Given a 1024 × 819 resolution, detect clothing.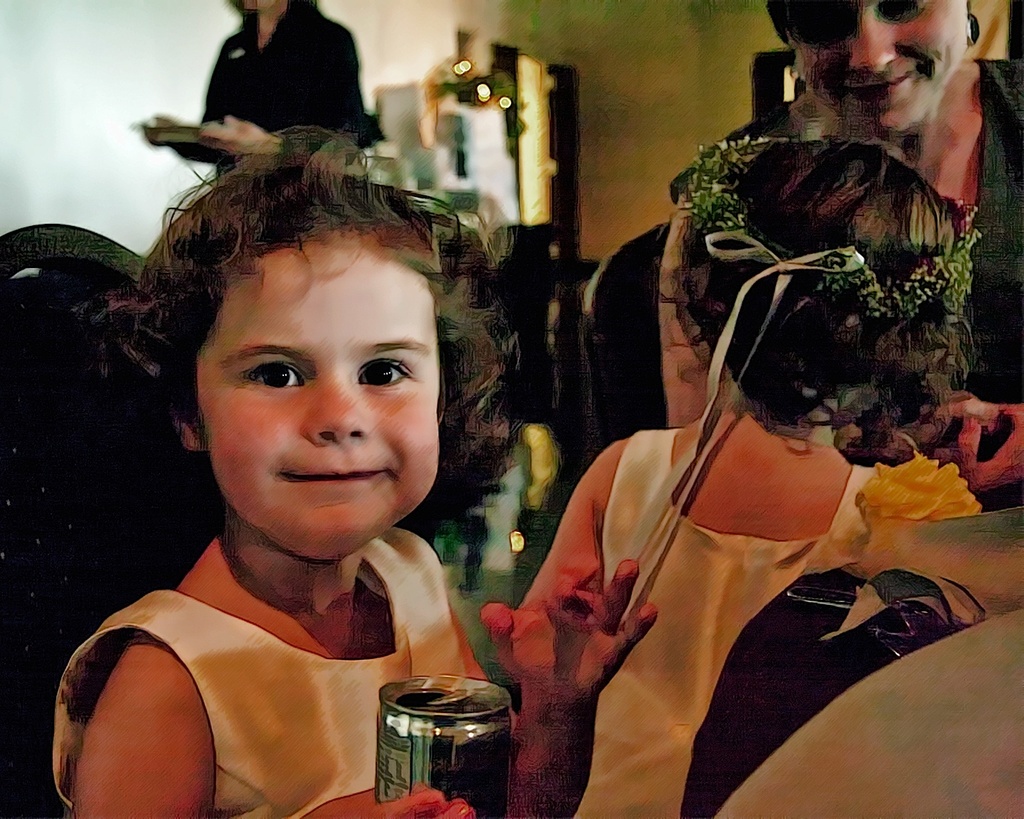
{"x1": 51, "y1": 523, "x2": 466, "y2": 818}.
